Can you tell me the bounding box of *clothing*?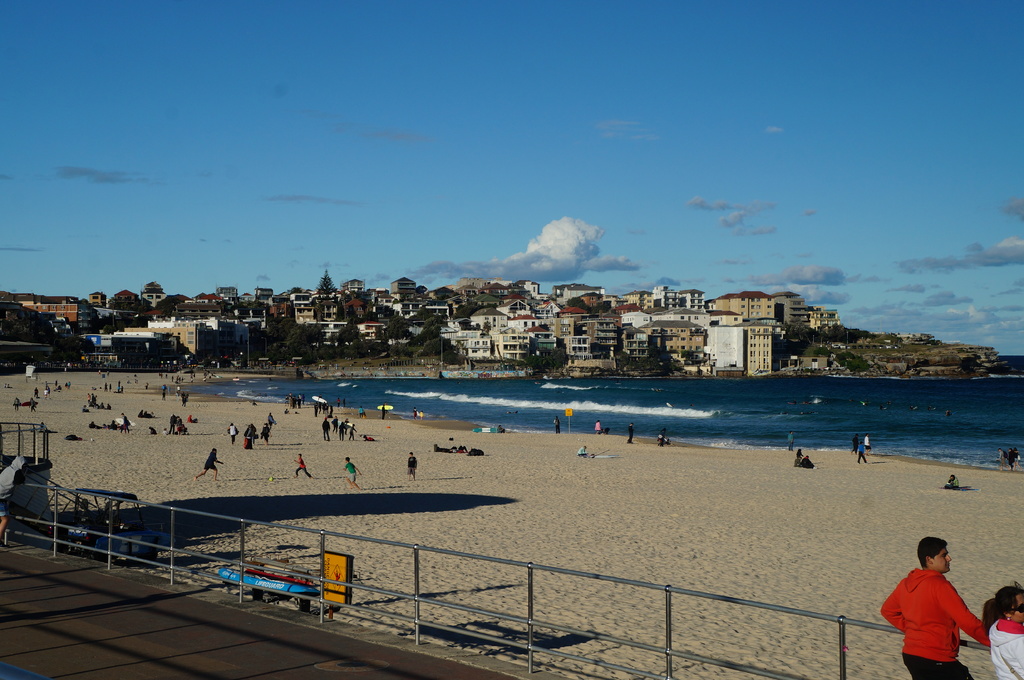
crop(863, 434, 872, 451).
